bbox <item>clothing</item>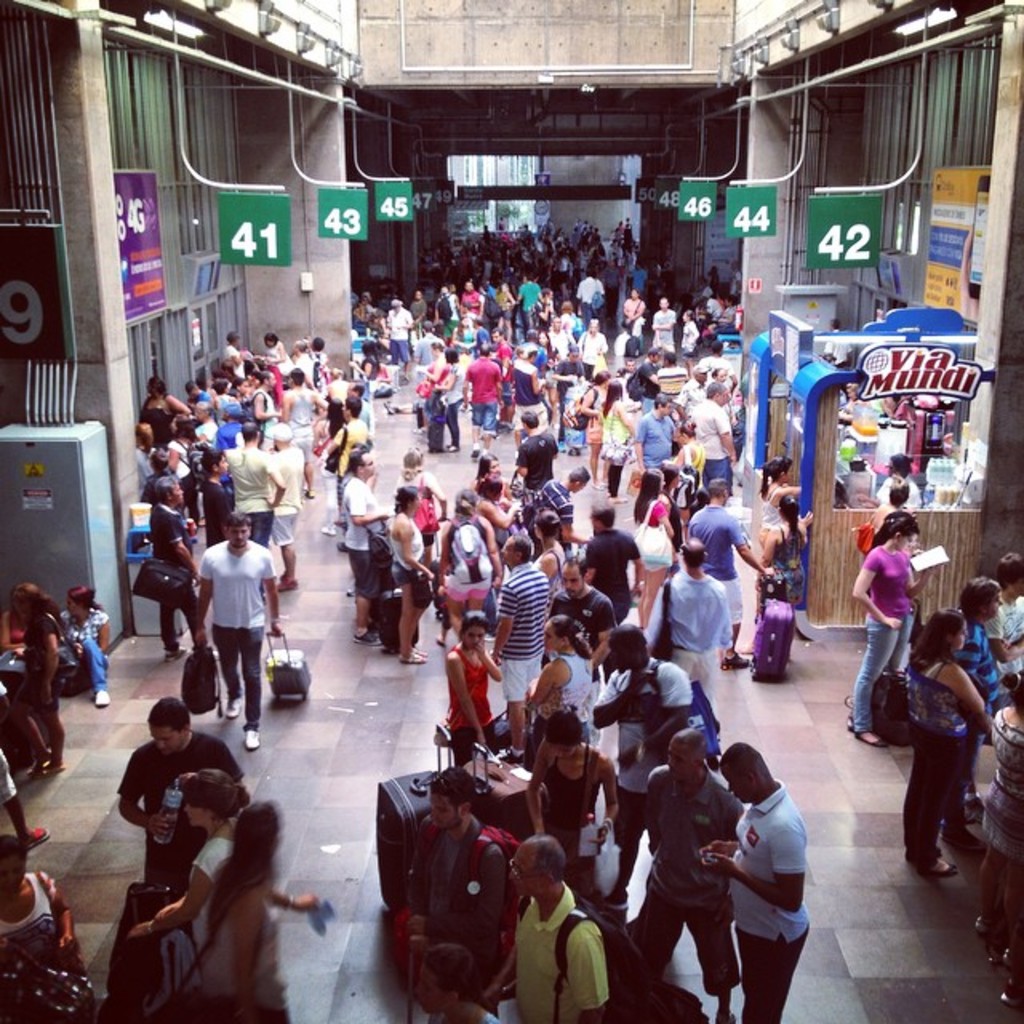
l=758, t=485, r=782, b=562
